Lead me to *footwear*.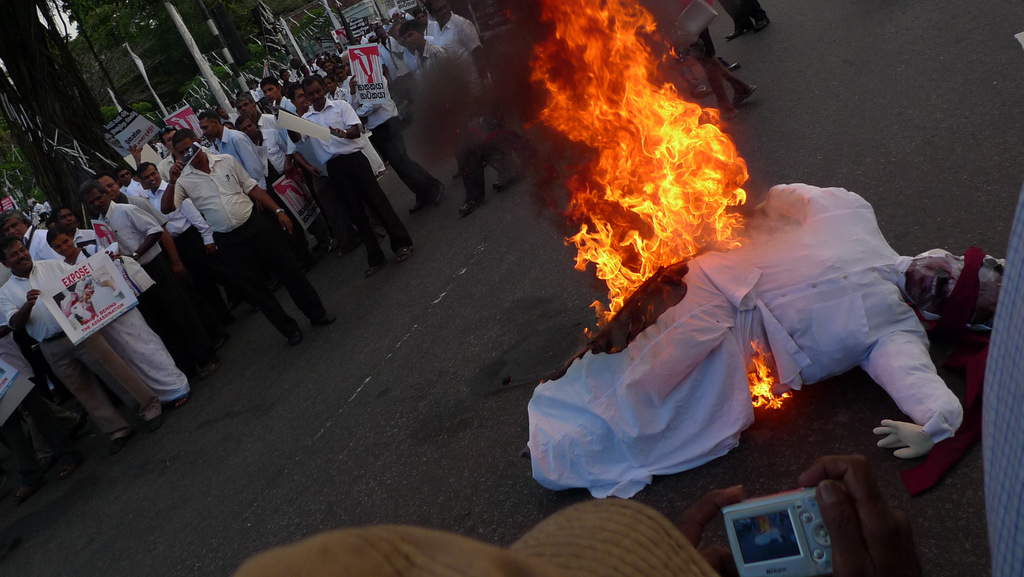
Lead to BBox(454, 192, 481, 215).
